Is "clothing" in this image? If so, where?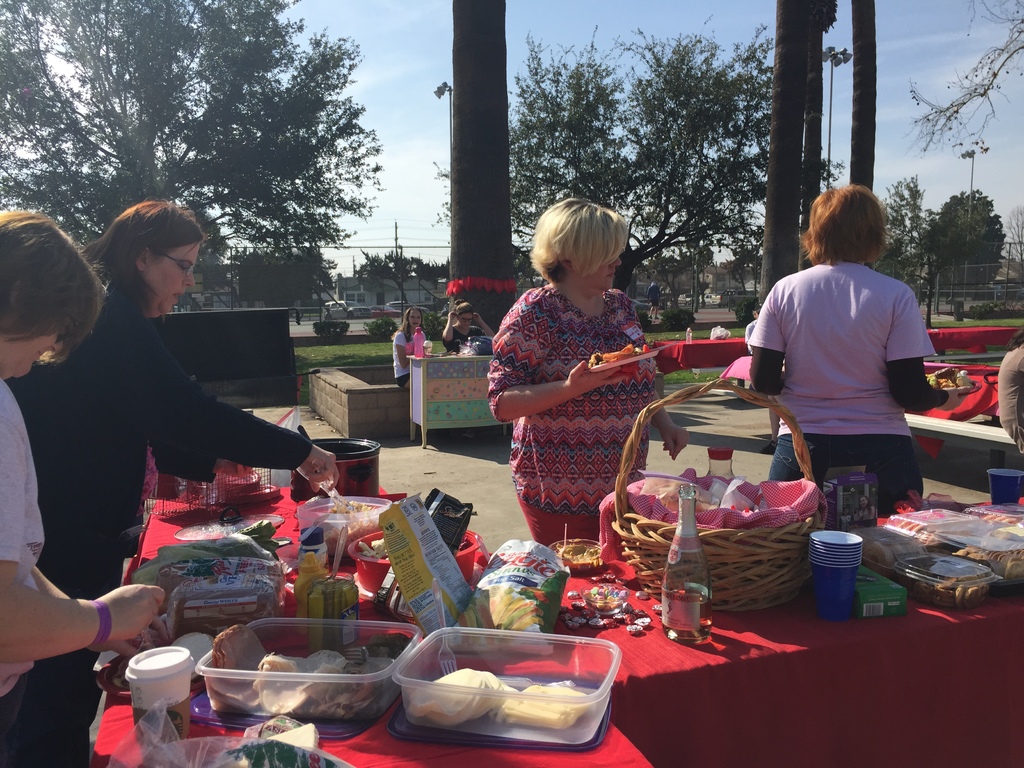
Yes, at <region>1, 285, 323, 767</region>.
